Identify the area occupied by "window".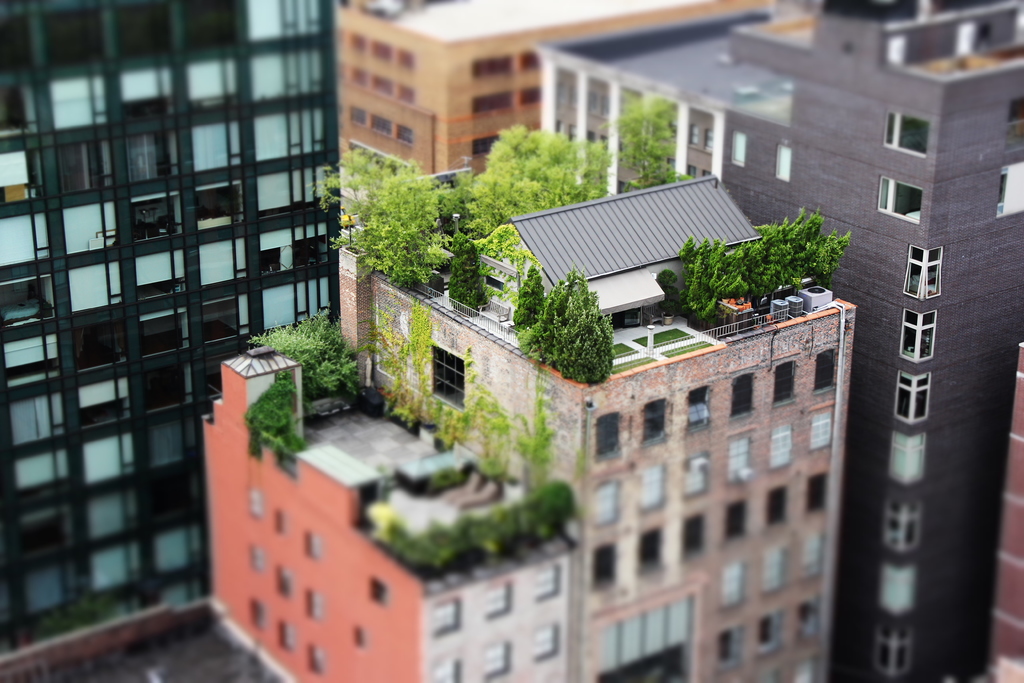
Area: l=701, t=169, r=712, b=176.
